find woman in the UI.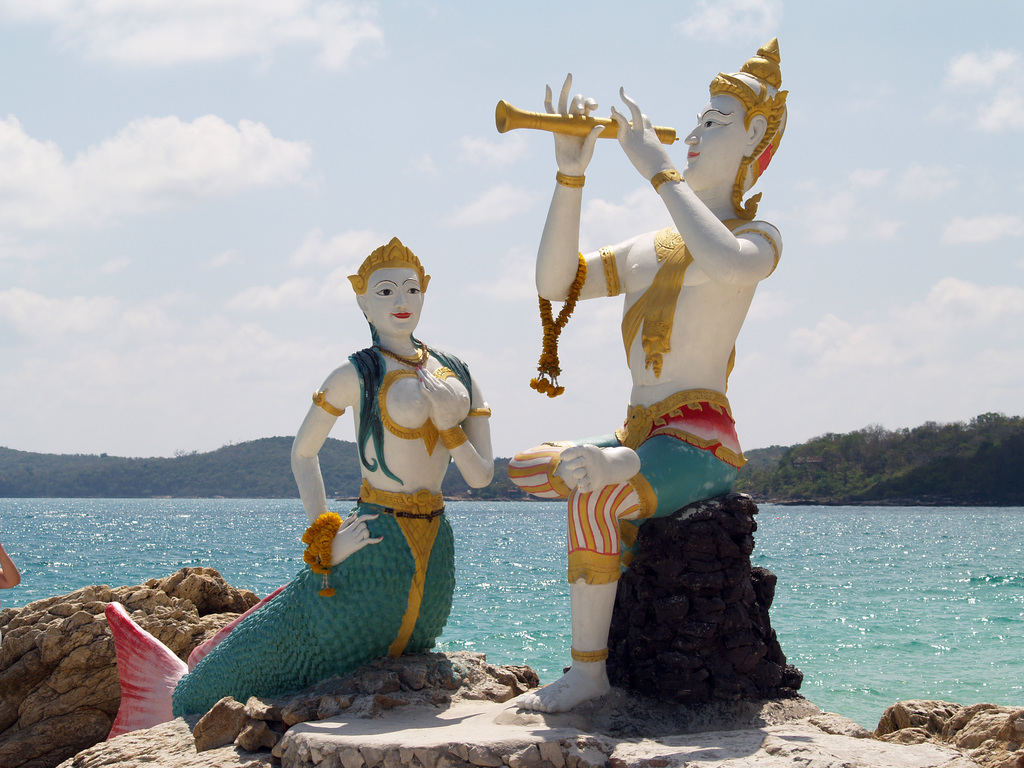
UI element at pyautogui.locateOnScreen(103, 237, 497, 745).
